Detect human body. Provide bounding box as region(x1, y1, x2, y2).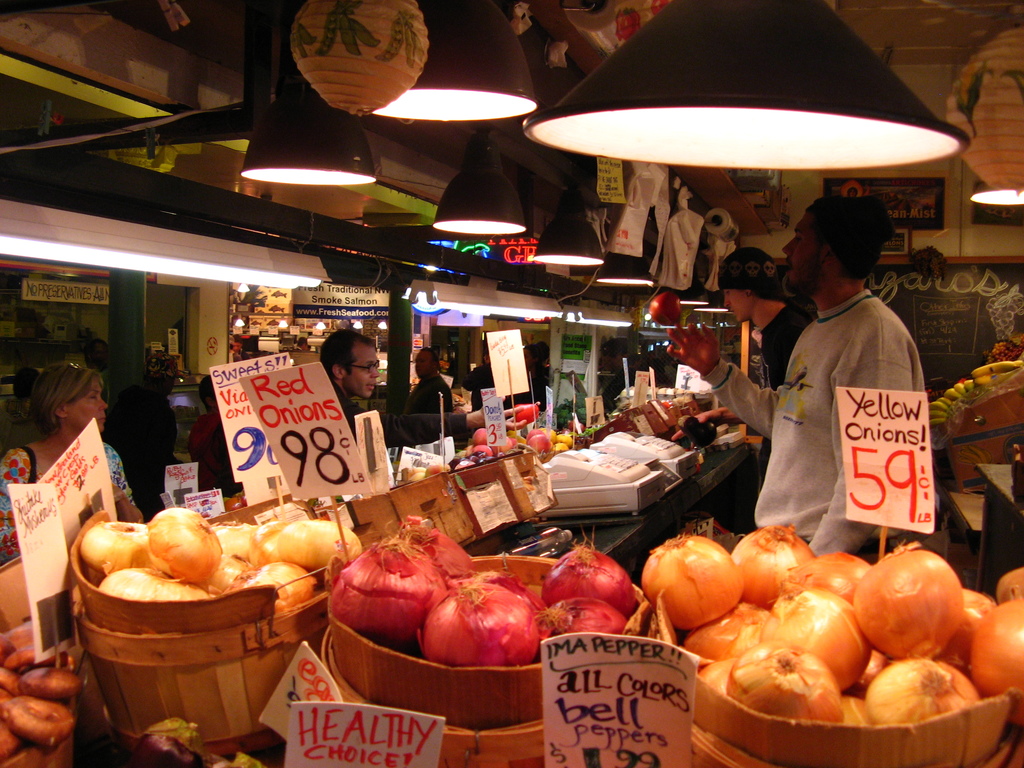
region(662, 193, 930, 555).
